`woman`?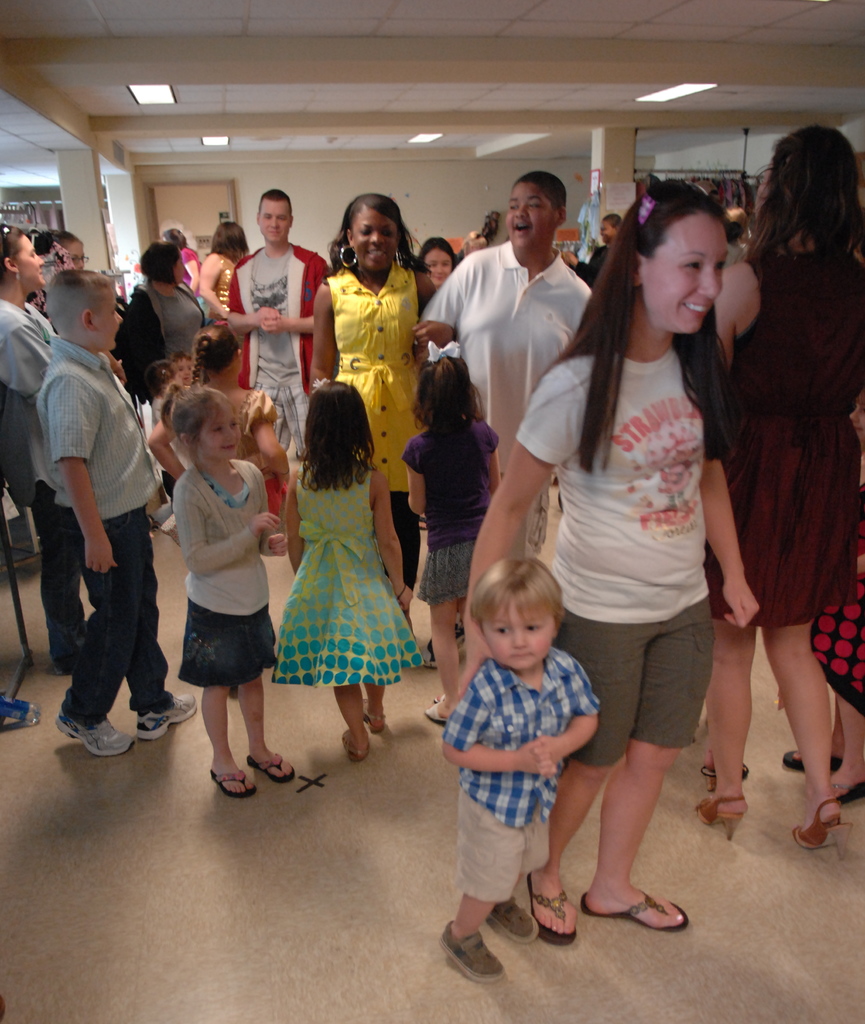
bbox(108, 239, 218, 447)
